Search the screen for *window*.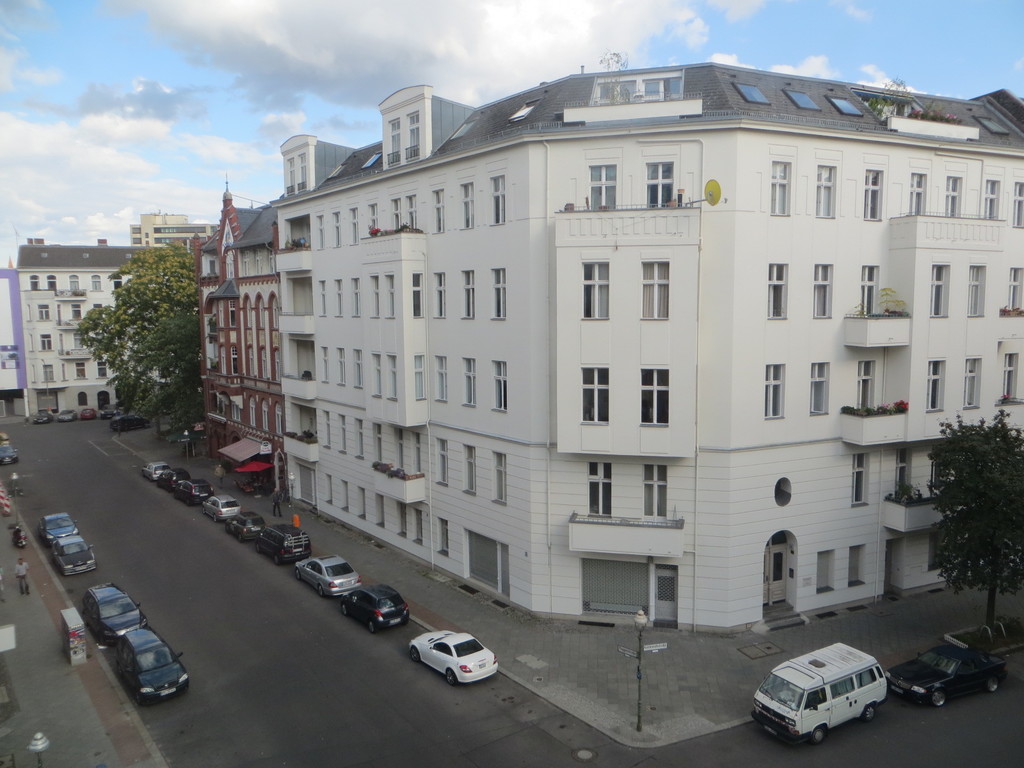
Found at box=[461, 268, 474, 319].
